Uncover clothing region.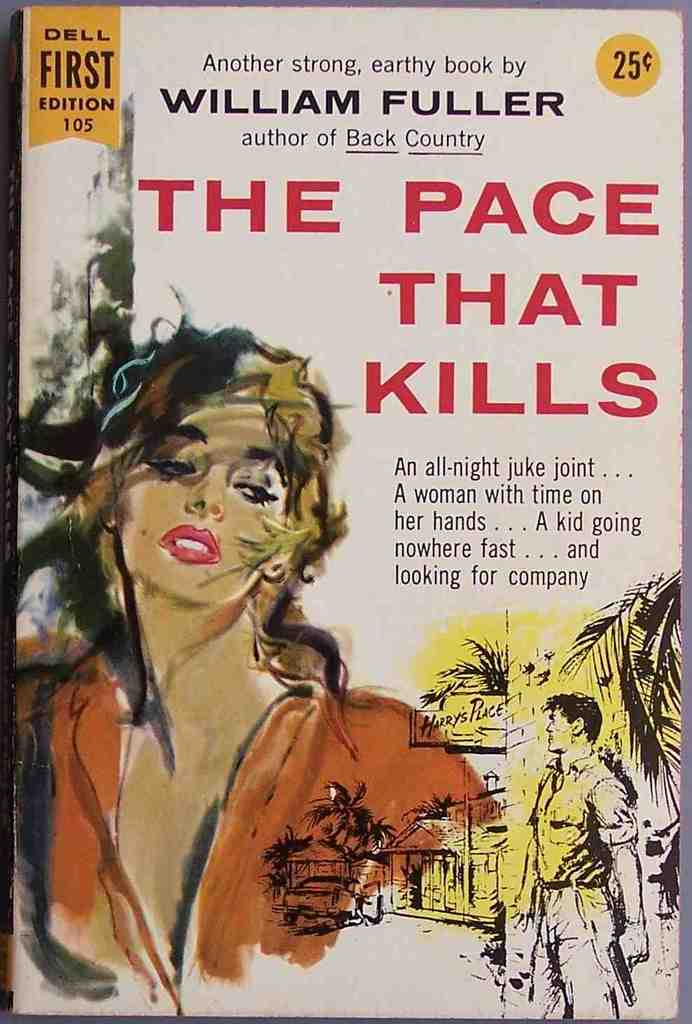
Uncovered: l=529, t=717, r=634, b=1023.
